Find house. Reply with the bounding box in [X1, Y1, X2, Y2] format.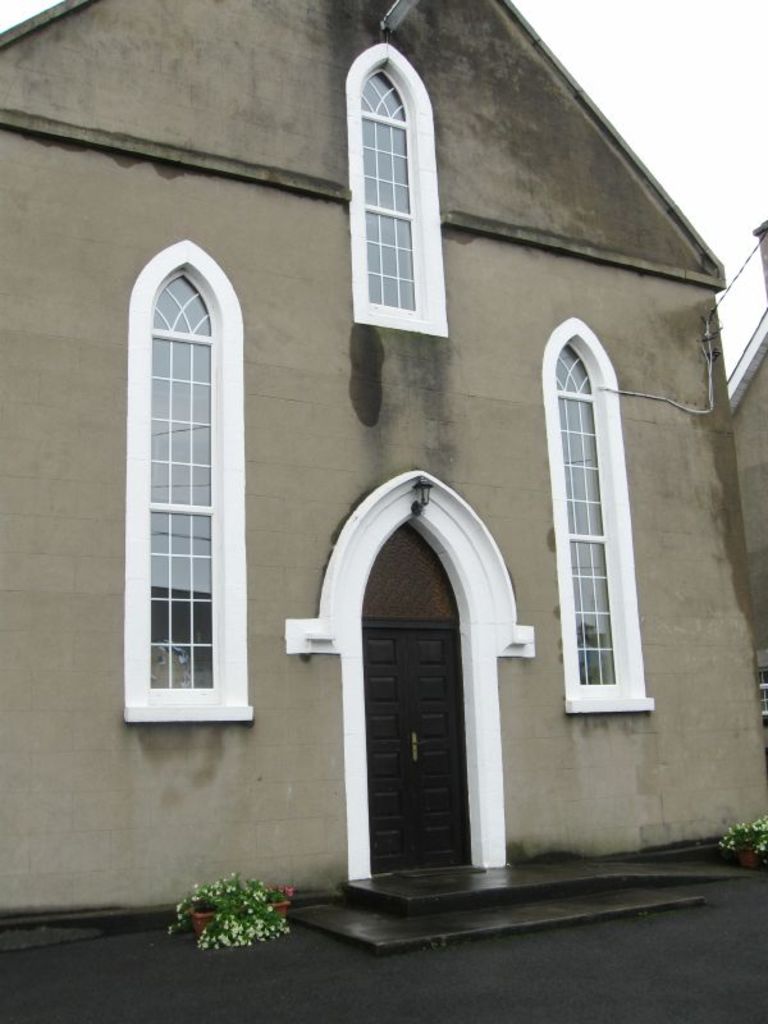
[108, 0, 698, 993].
